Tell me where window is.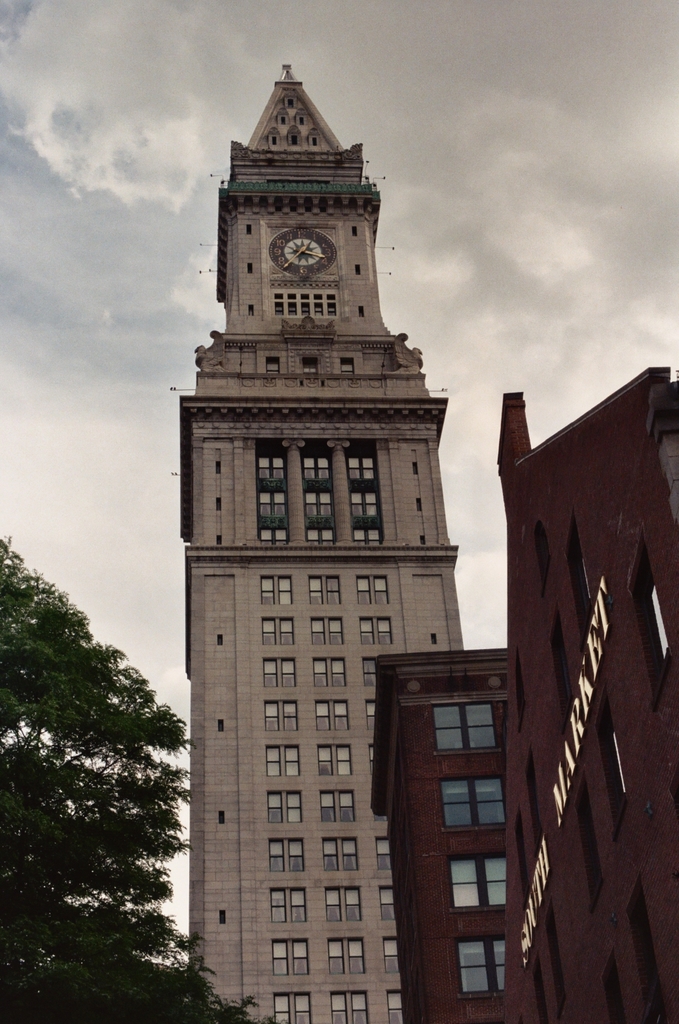
window is at rect(318, 744, 351, 774).
